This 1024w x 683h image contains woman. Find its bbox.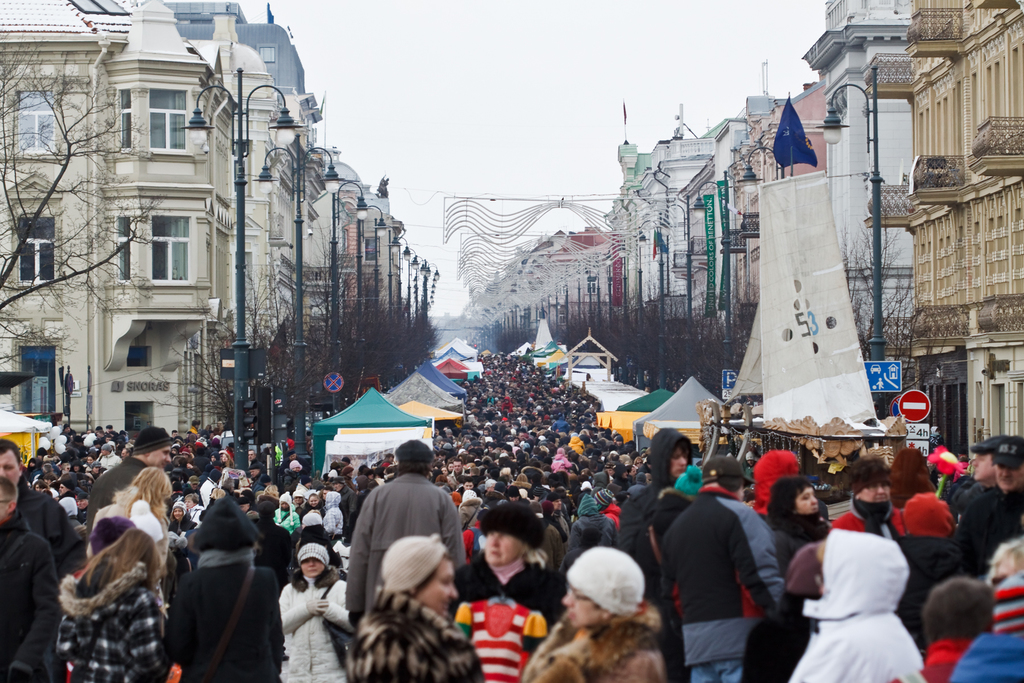
515, 551, 662, 682.
